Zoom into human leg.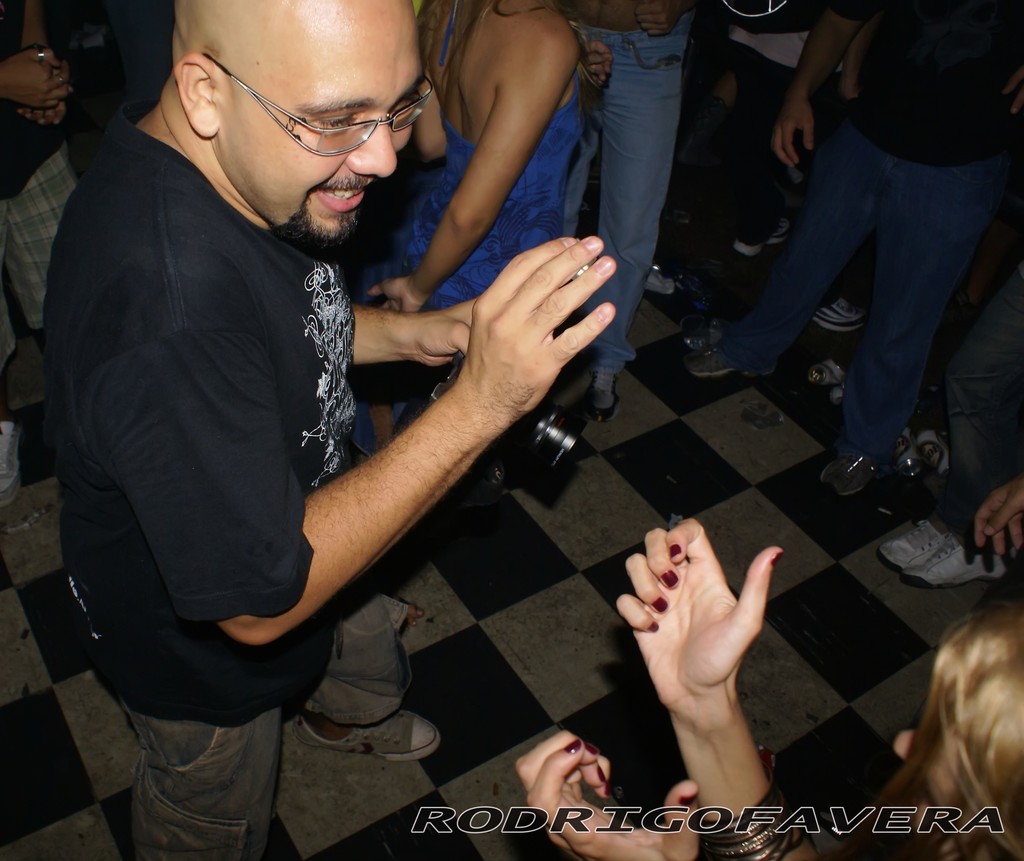
Zoom target: box(0, 294, 24, 505).
